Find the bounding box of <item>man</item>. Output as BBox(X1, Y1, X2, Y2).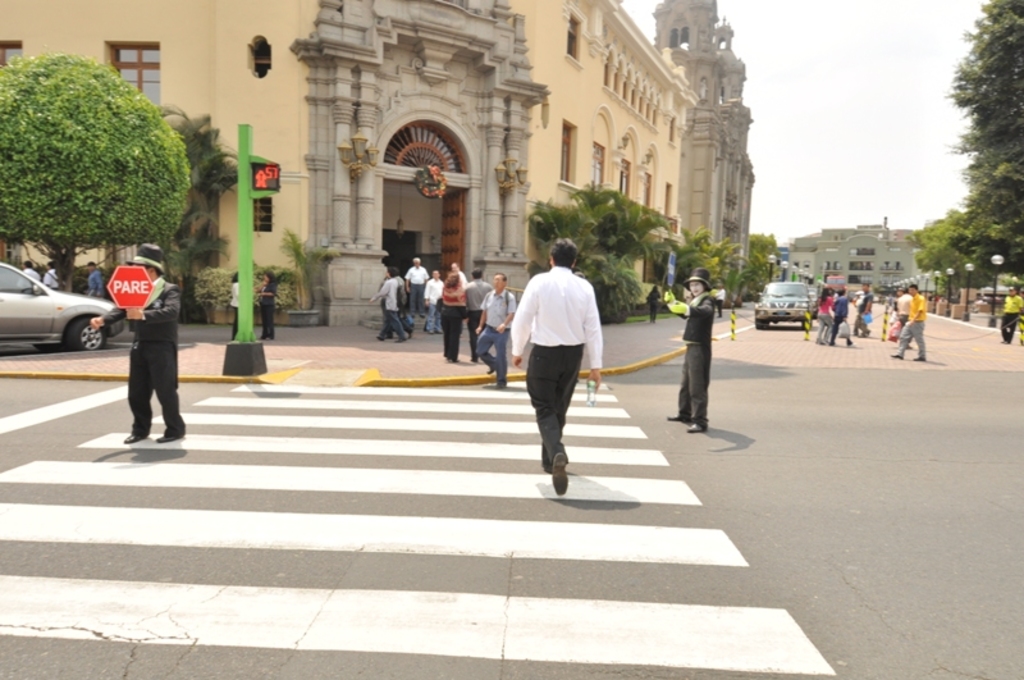
BBox(465, 274, 494, 337).
